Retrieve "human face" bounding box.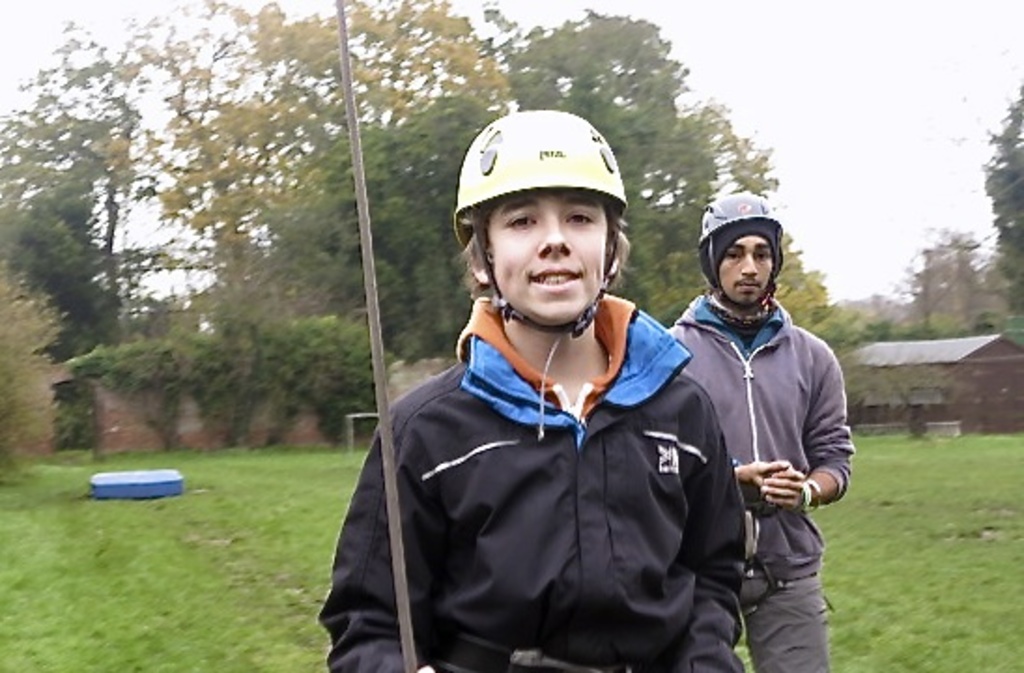
Bounding box: crop(721, 230, 766, 301).
